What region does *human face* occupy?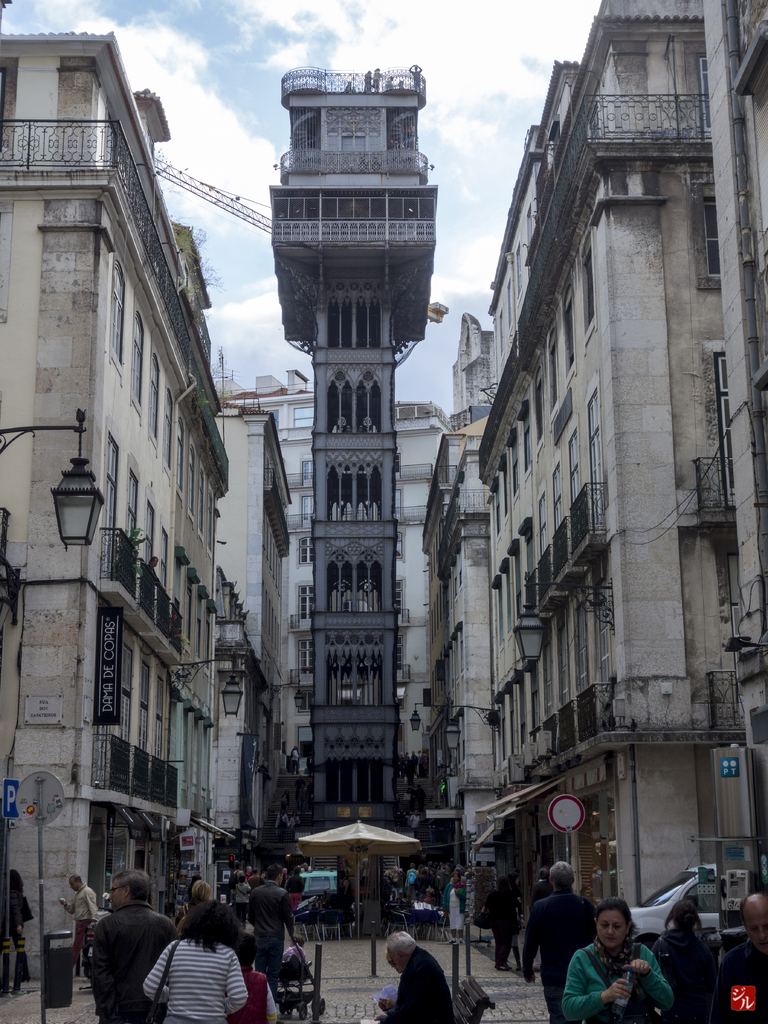
(596,909,625,946).
